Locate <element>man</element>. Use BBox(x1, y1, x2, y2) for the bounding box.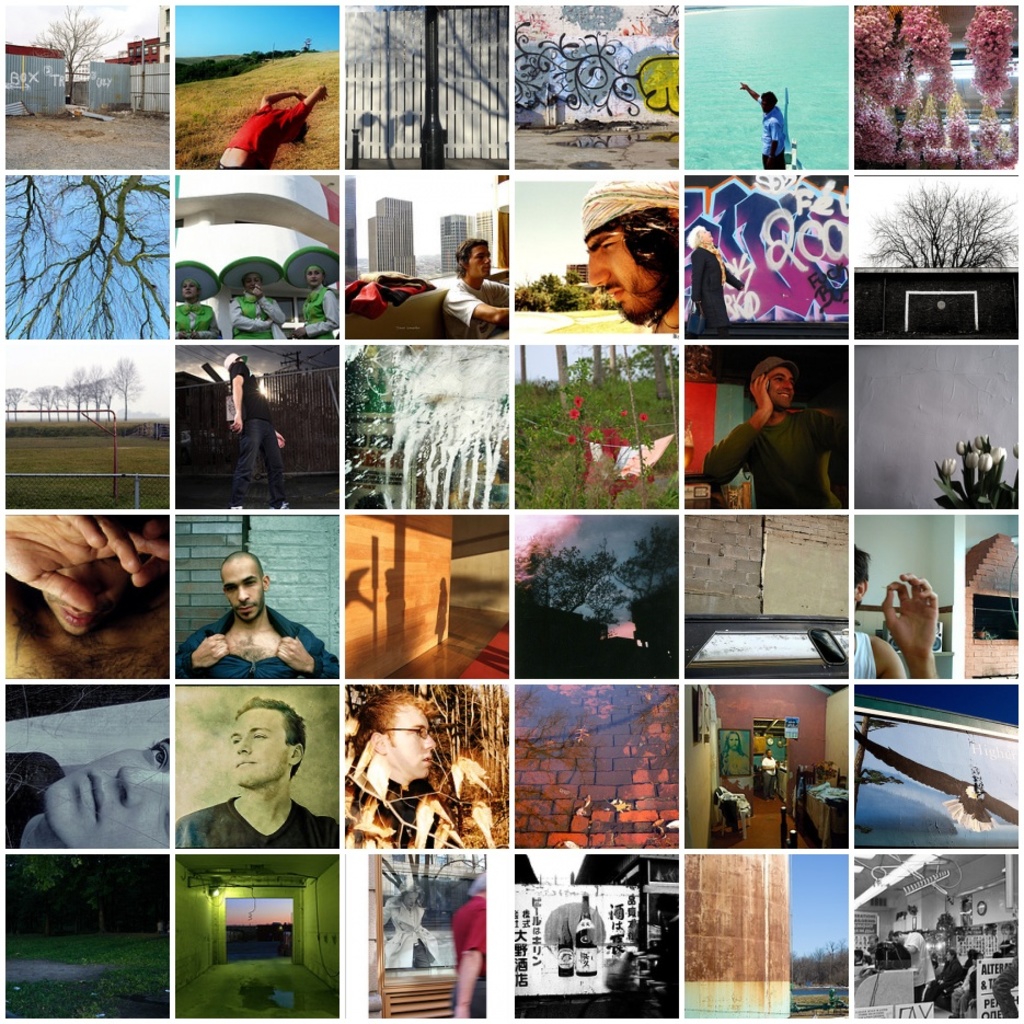
BBox(220, 268, 286, 340).
